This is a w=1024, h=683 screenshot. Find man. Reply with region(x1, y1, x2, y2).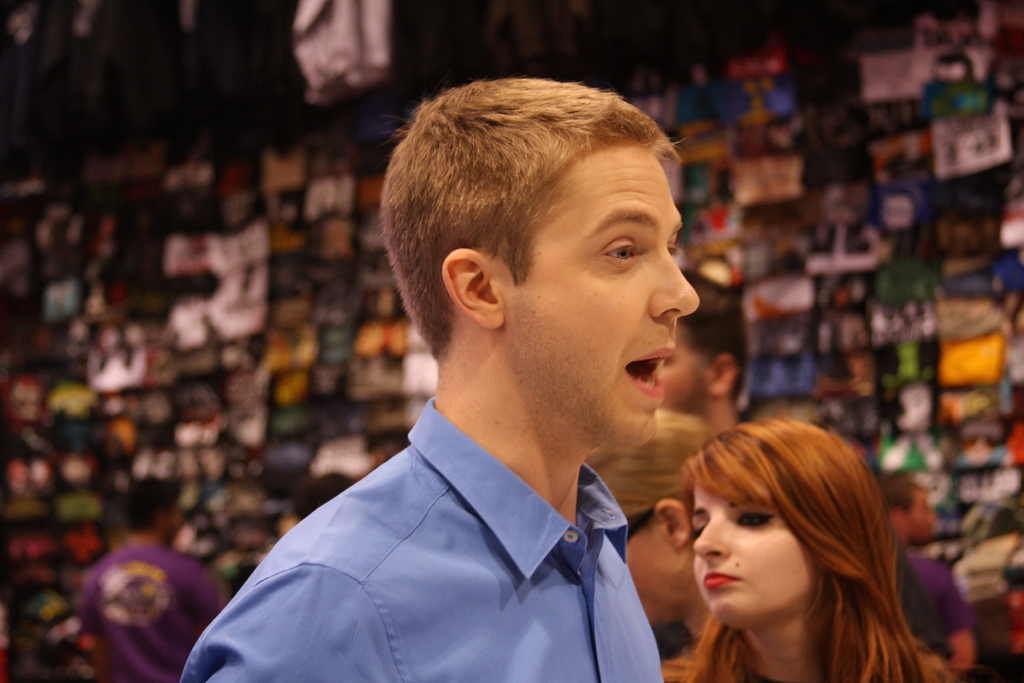
region(64, 475, 230, 682).
